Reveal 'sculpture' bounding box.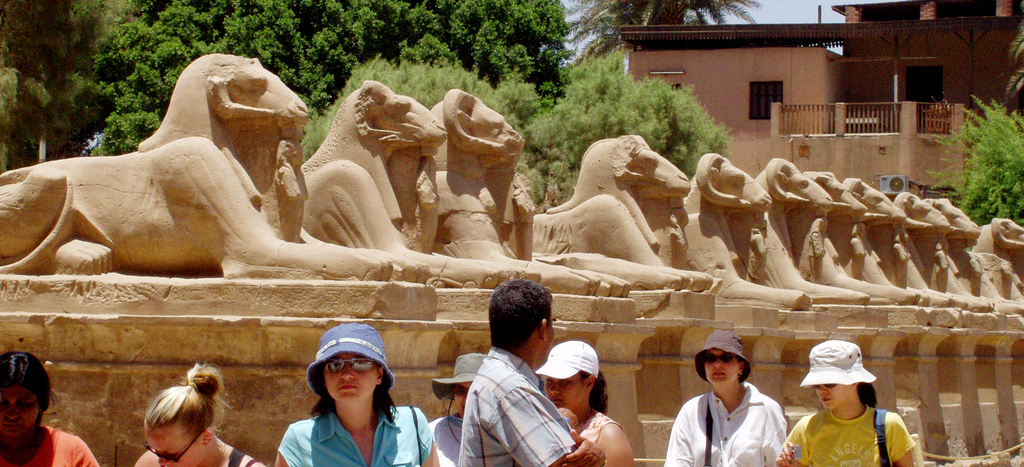
Revealed: box(892, 186, 993, 315).
